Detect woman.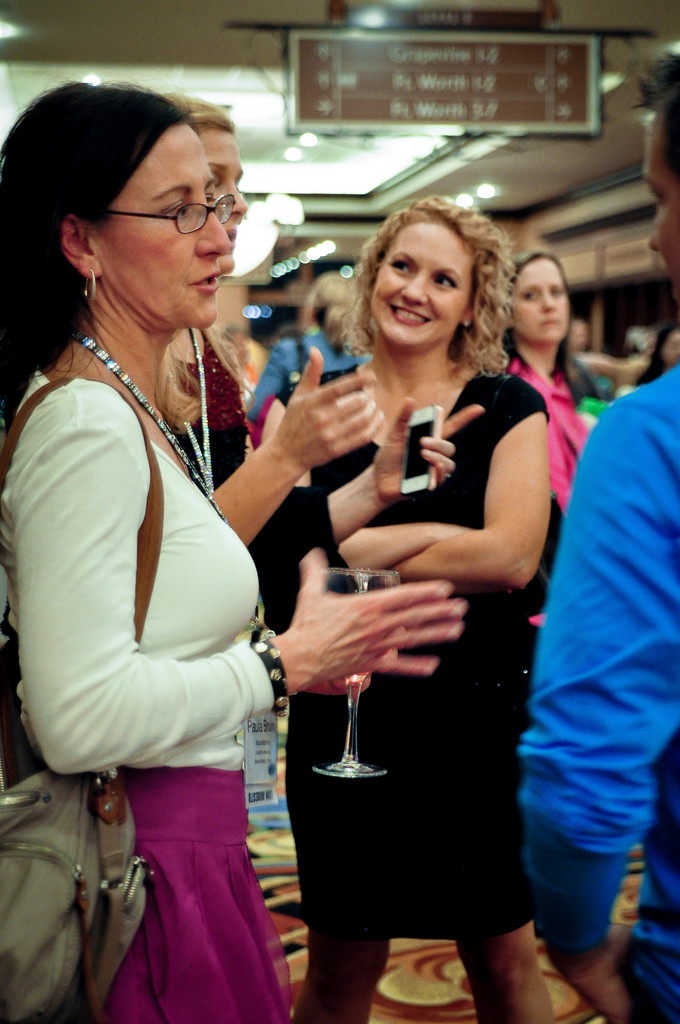
Detected at 488 247 595 681.
